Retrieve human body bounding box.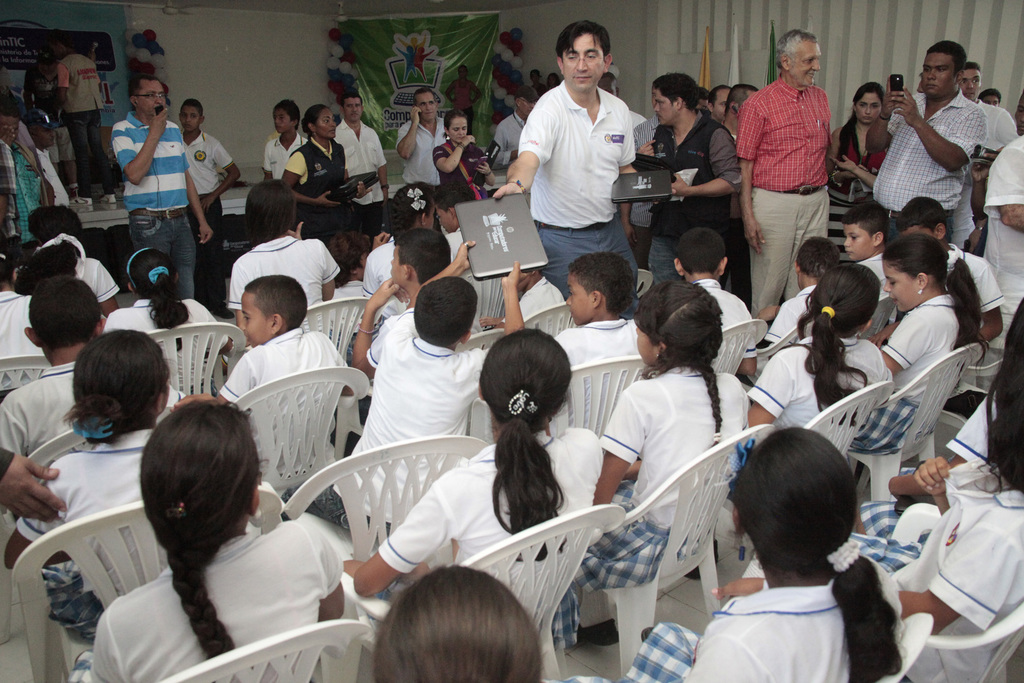
Bounding box: rect(831, 78, 884, 267).
